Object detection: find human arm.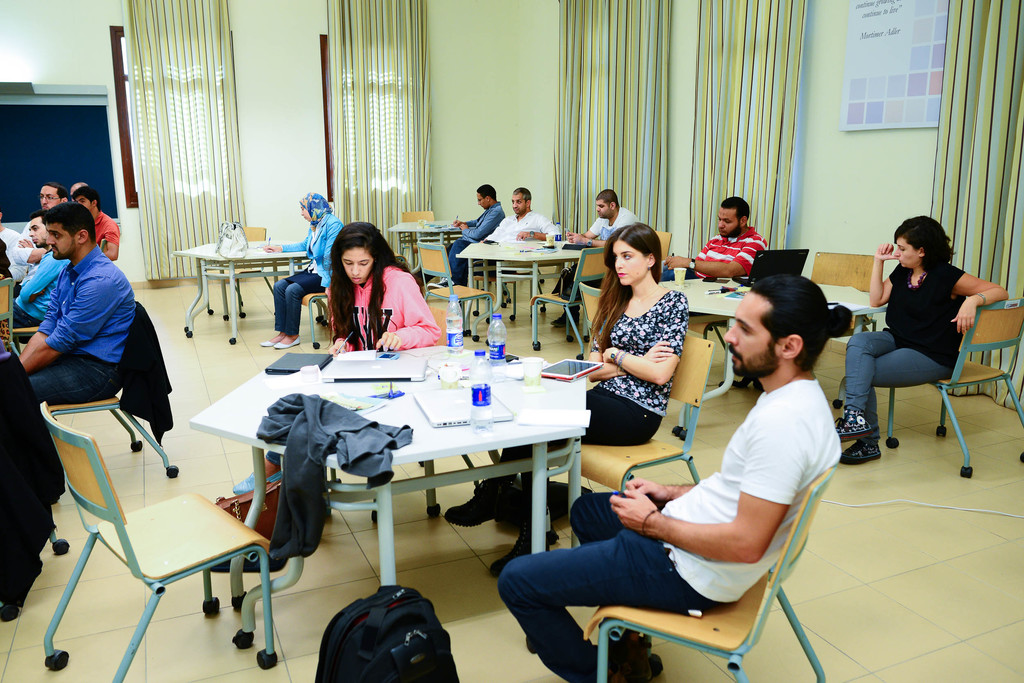
box(21, 270, 86, 365).
